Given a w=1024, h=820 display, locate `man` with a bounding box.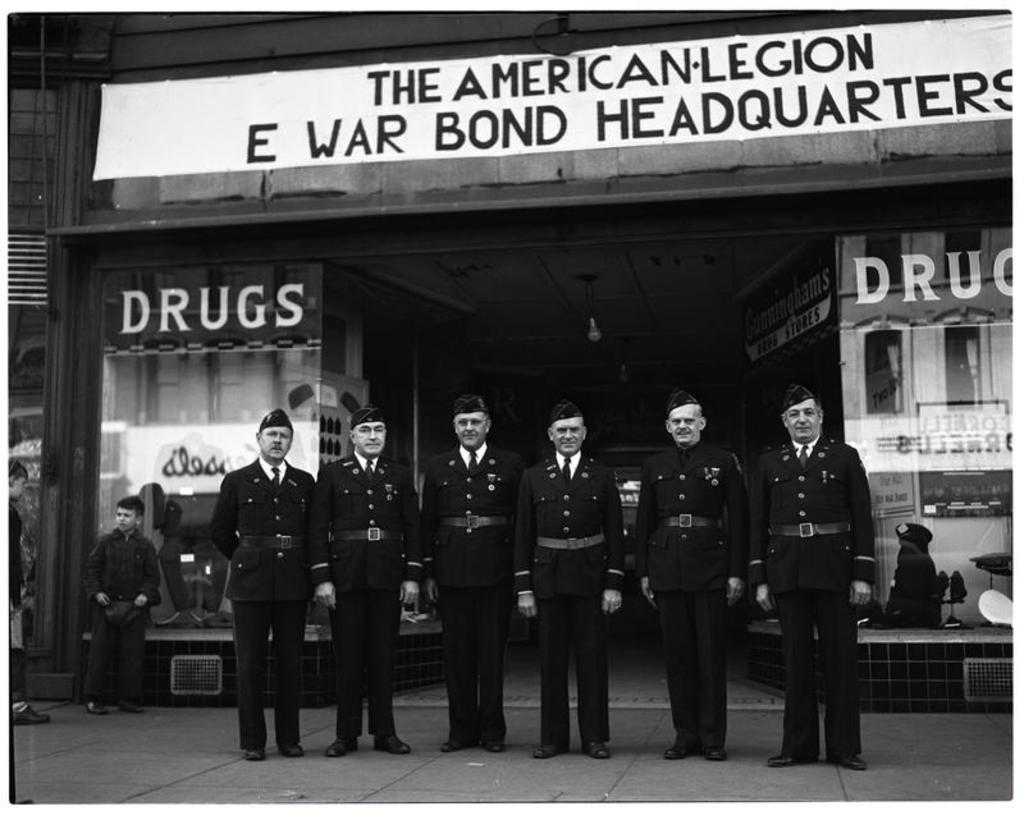
Located: x1=209 y1=409 x2=317 y2=756.
